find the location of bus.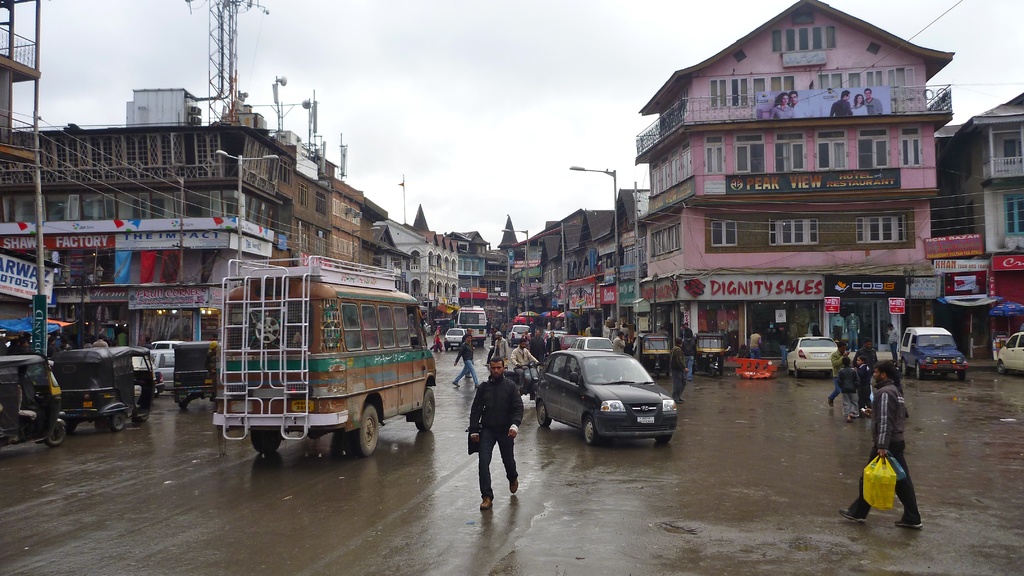
Location: (216, 261, 435, 465).
